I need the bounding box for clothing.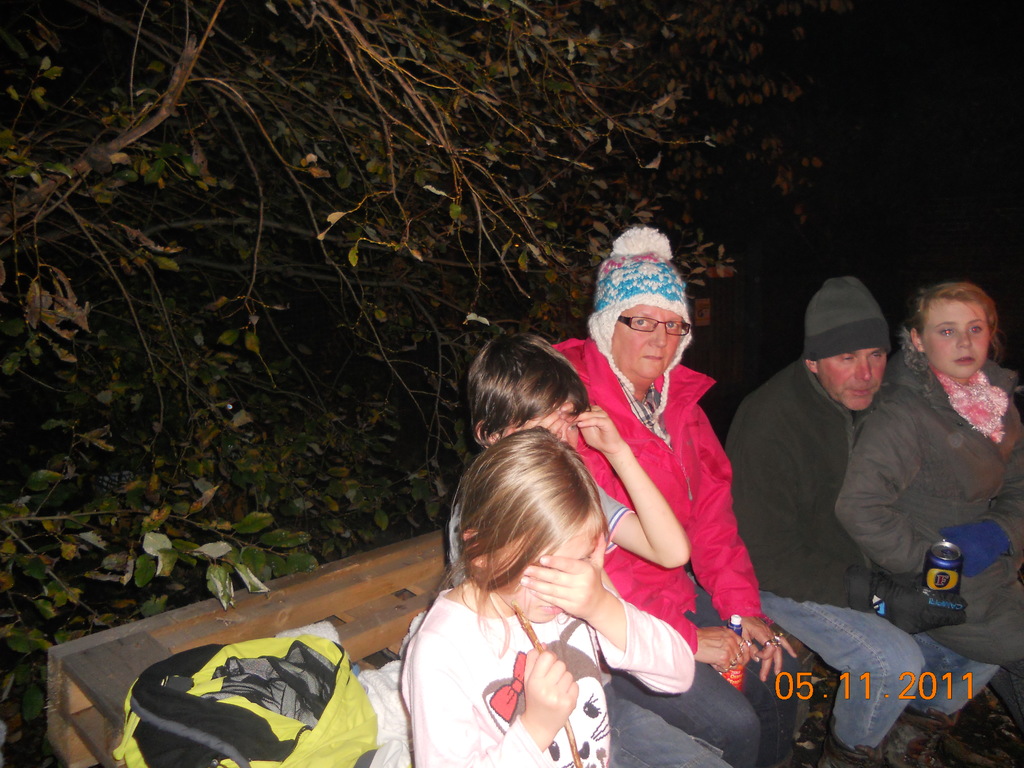
Here it is: [841, 364, 1023, 685].
